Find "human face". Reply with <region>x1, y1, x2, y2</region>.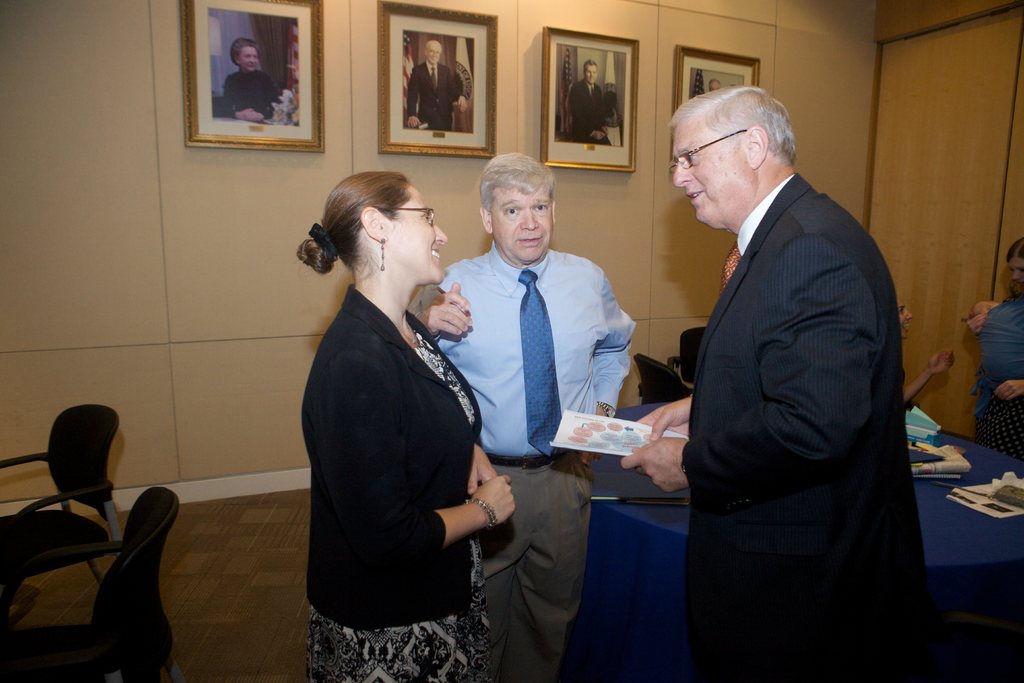
<region>672, 111, 747, 214</region>.
